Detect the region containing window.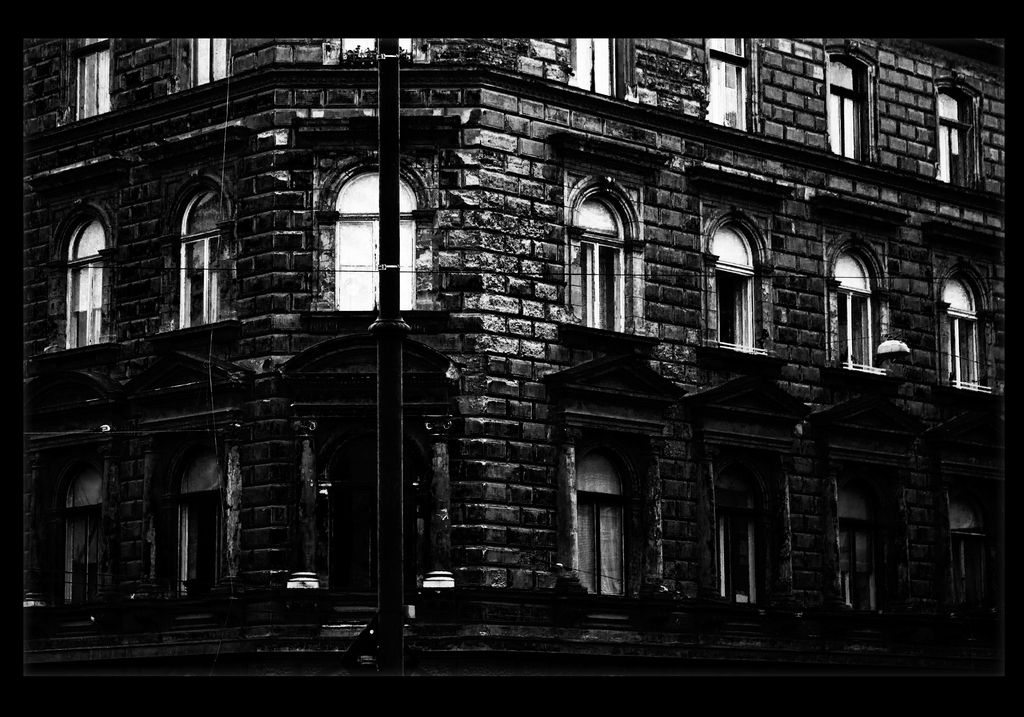
bbox=[705, 193, 777, 356].
